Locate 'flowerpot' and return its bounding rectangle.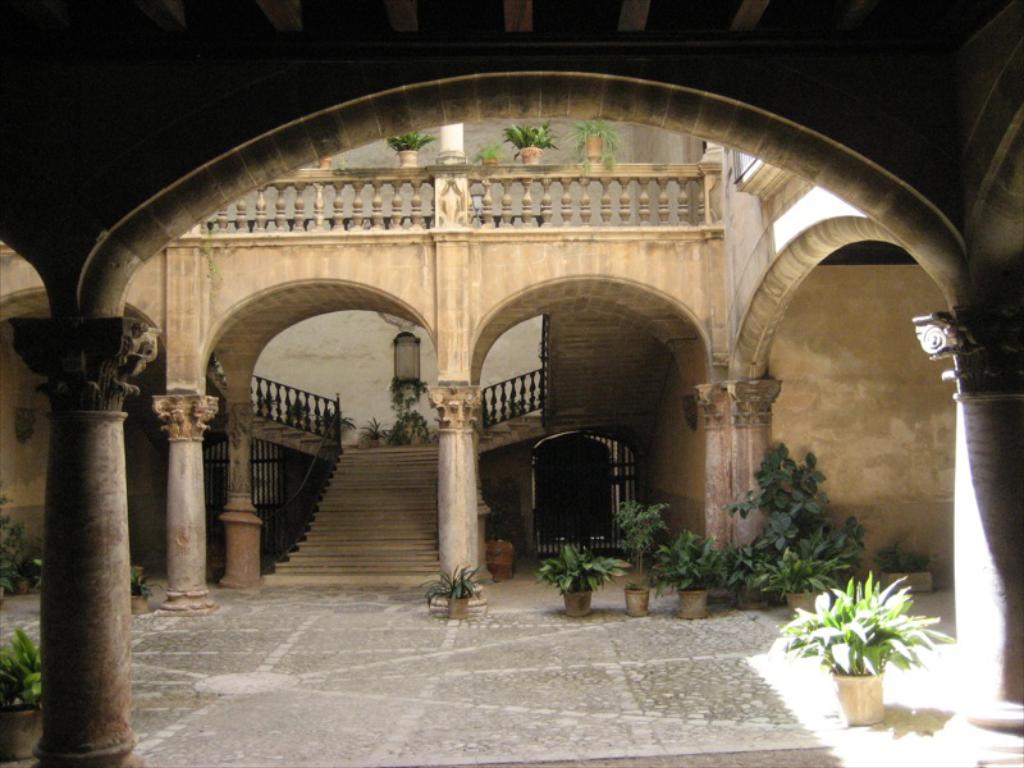
447,599,468,616.
